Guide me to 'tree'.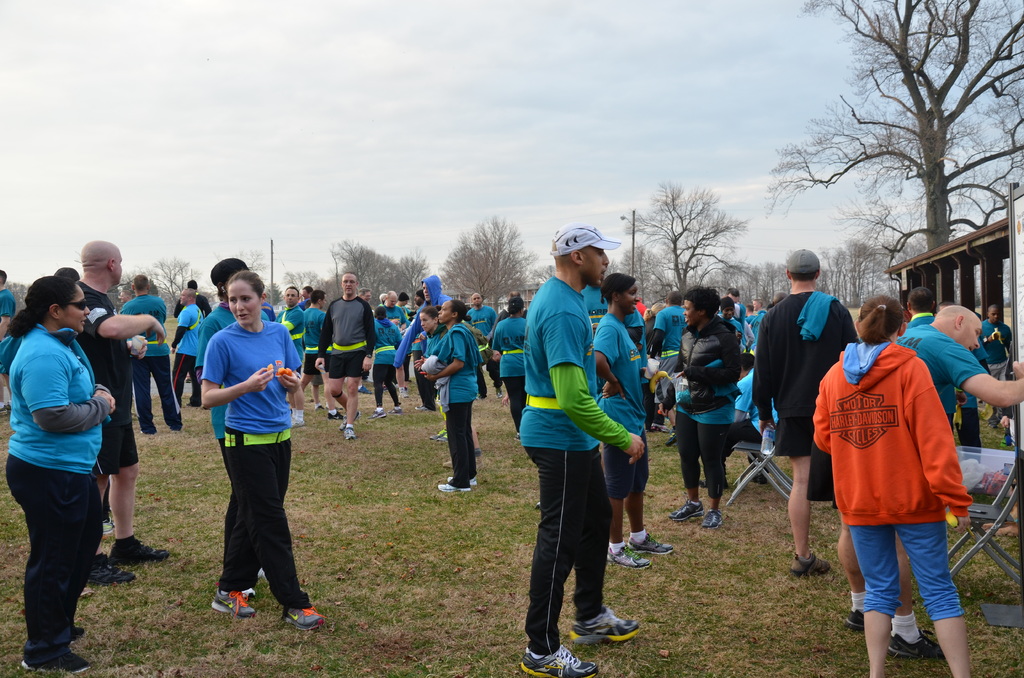
Guidance: box(238, 250, 257, 301).
